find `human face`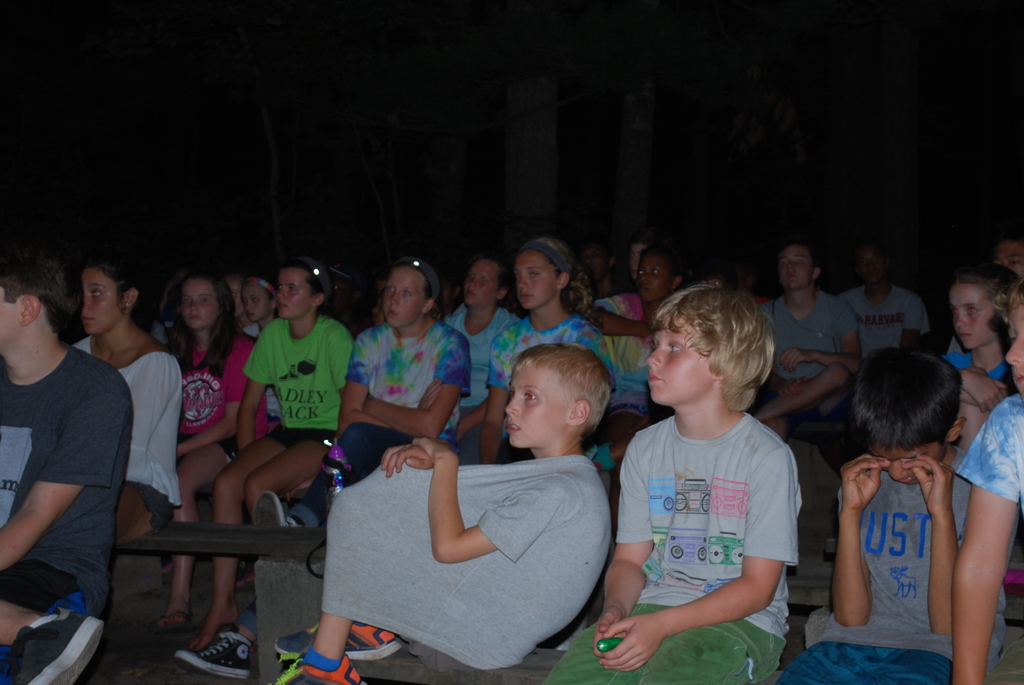
514 249 559 312
